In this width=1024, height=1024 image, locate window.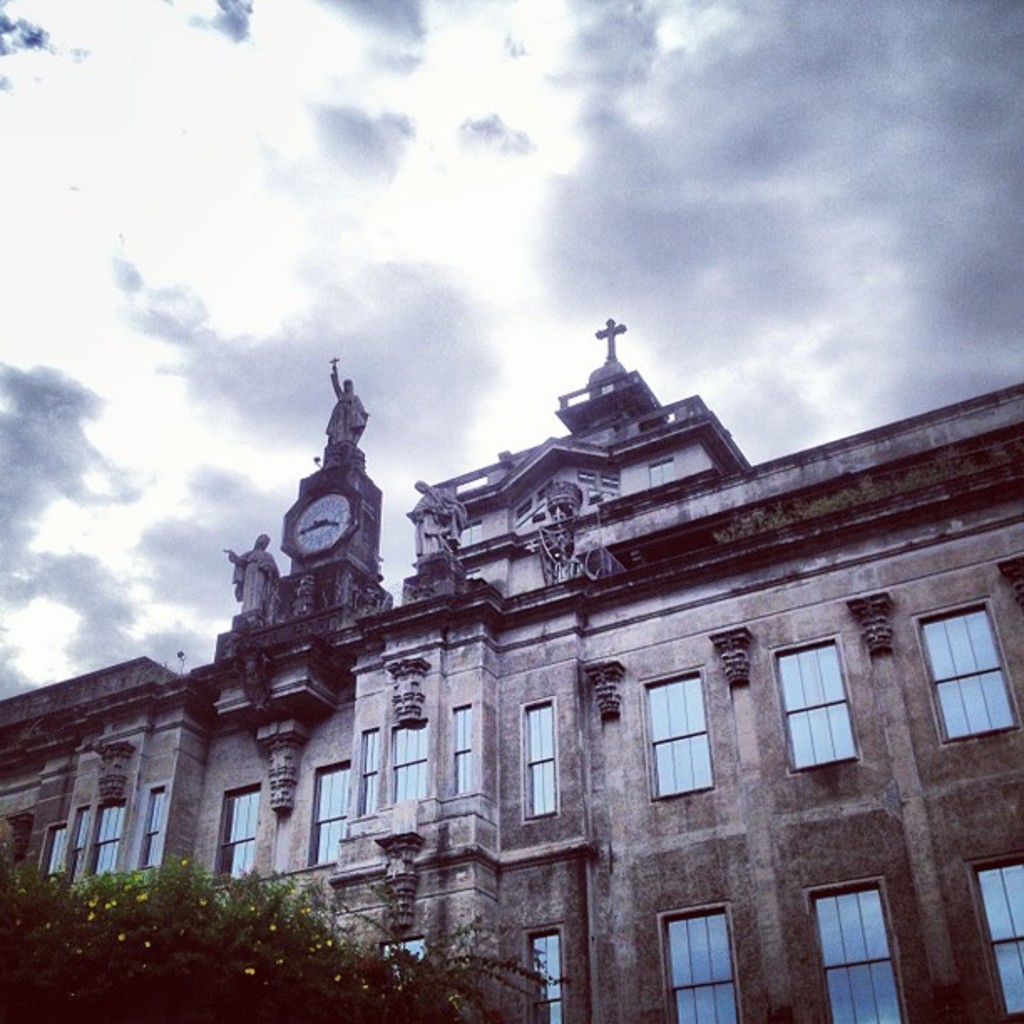
Bounding box: bbox(524, 703, 559, 820).
